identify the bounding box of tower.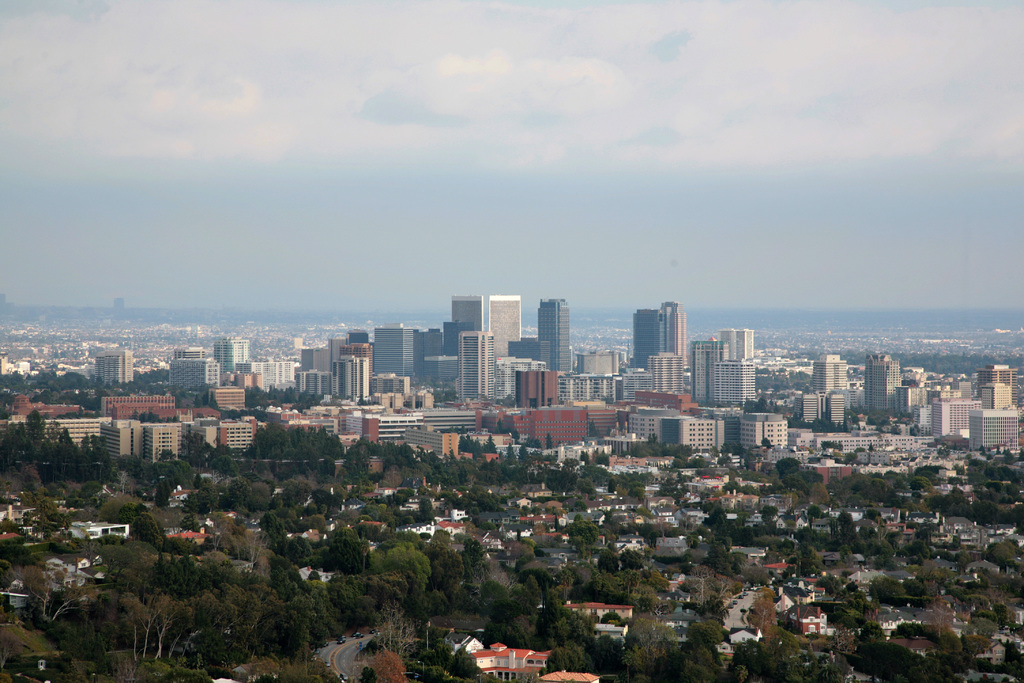
{"left": 445, "top": 322, "right": 470, "bottom": 356}.
